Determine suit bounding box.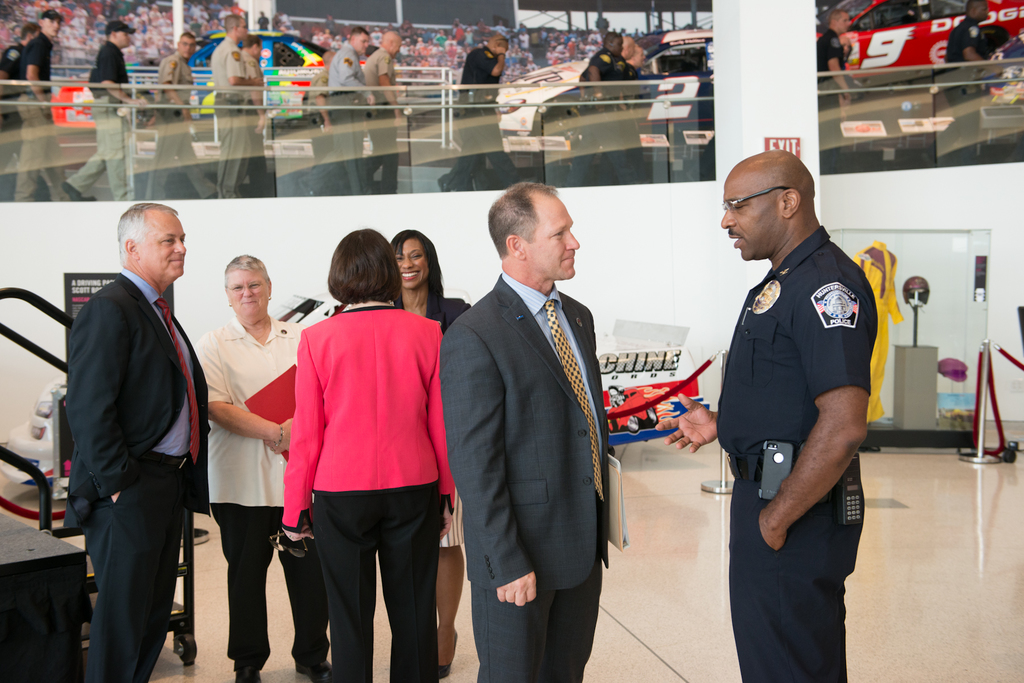
Determined: rect(426, 298, 483, 323).
